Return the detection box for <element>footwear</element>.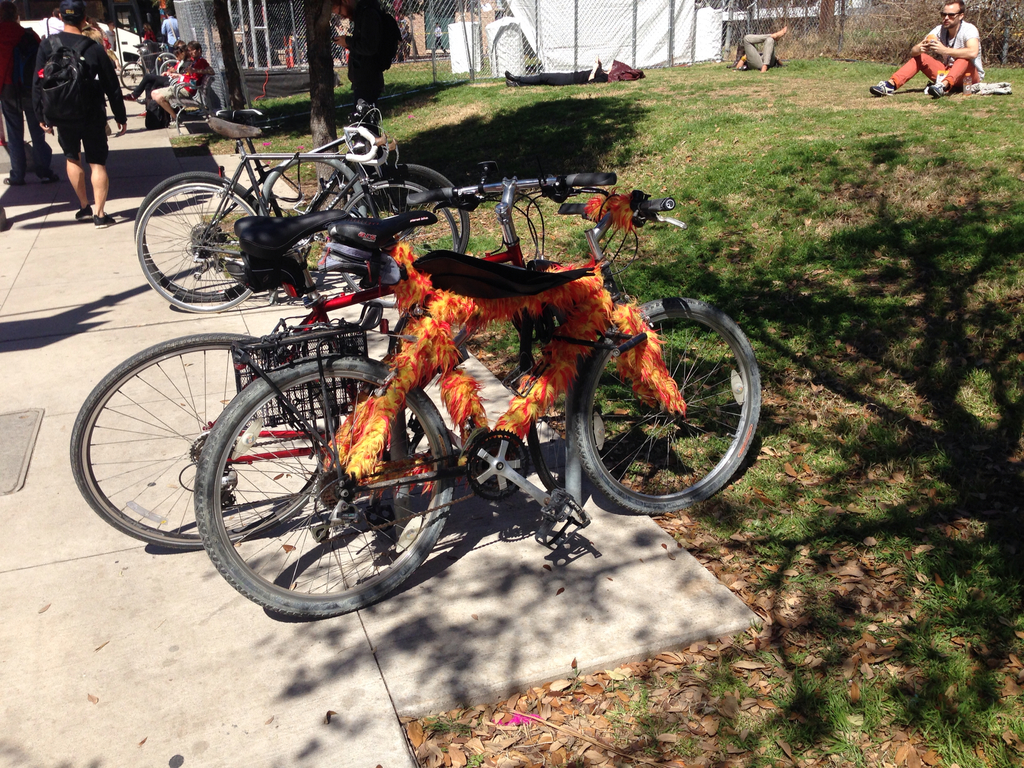
{"left": 122, "top": 93, "right": 134, "bottom": 101}.
